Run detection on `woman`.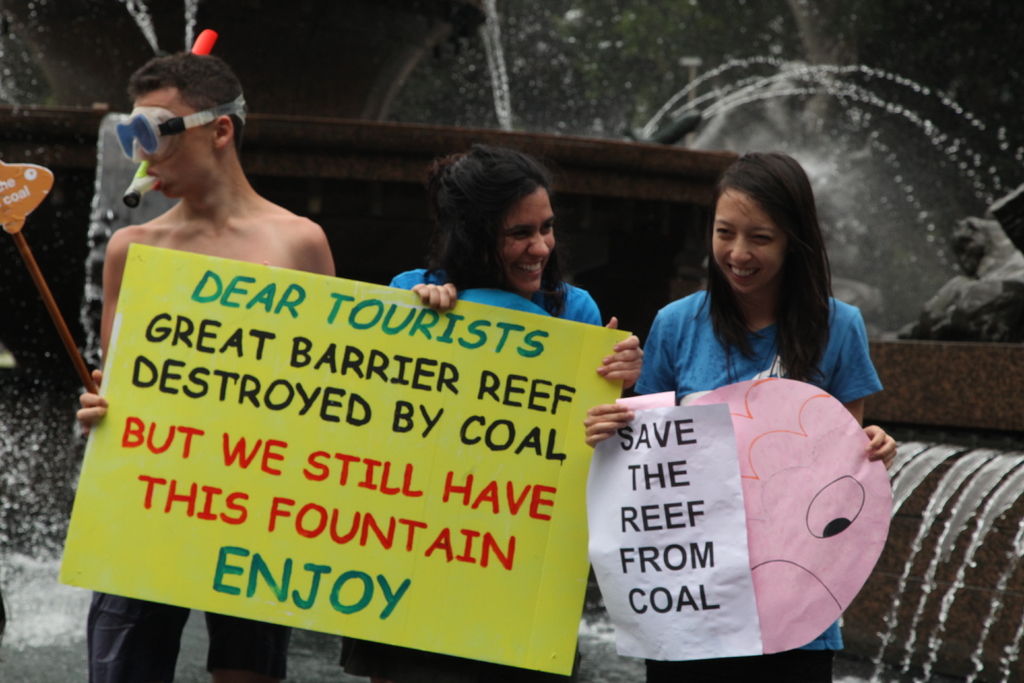
Result: <box>340,144,643,682</box>.
